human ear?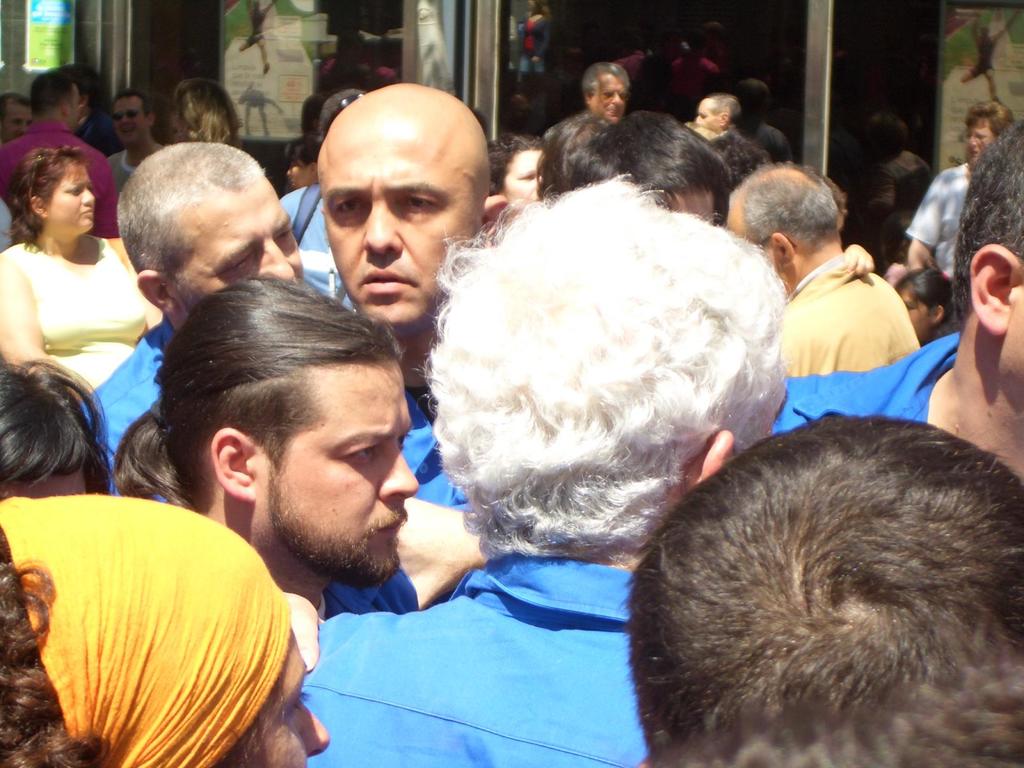
box(687, 426, 735, 492)
